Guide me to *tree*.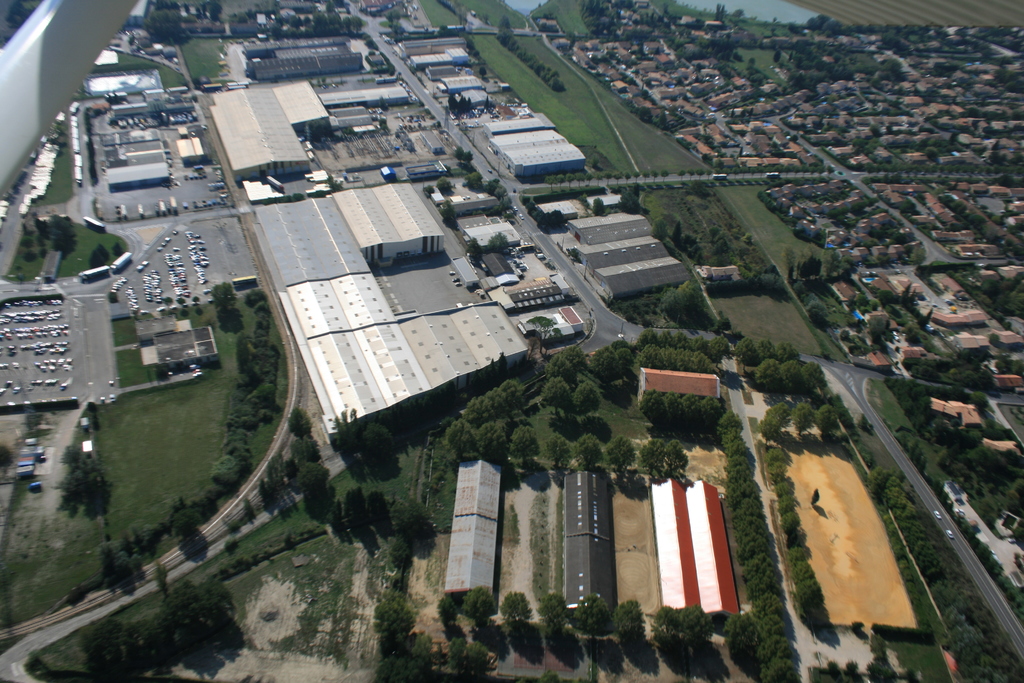
Guidance: (left=441, top=206, right=468, bottom=230).
